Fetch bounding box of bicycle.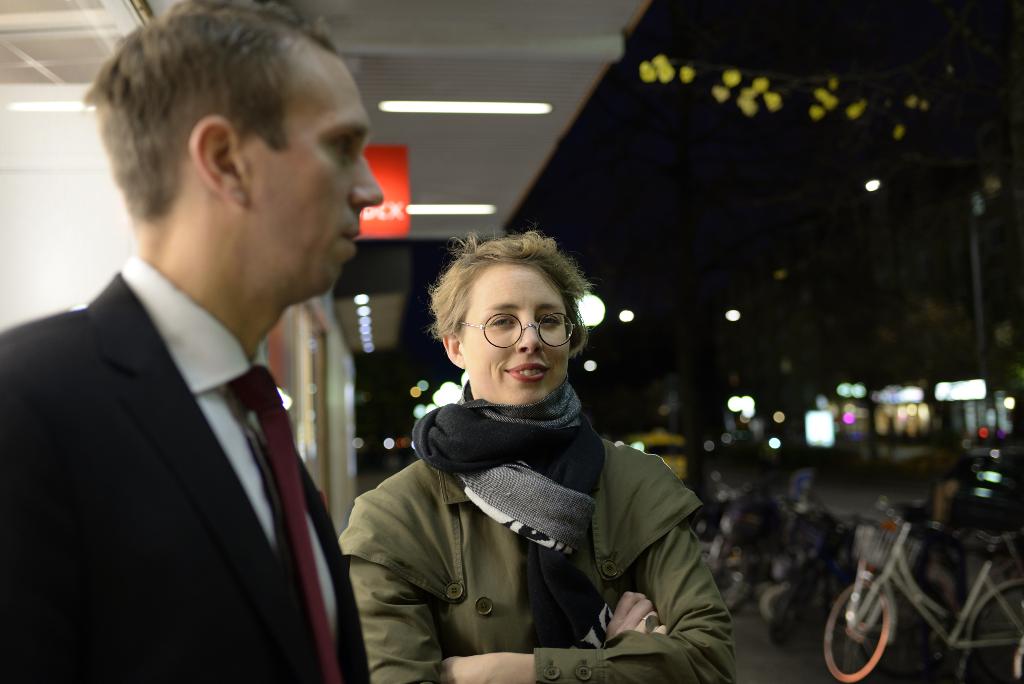
Bbox: <box>818,503,1023,683</box>.
